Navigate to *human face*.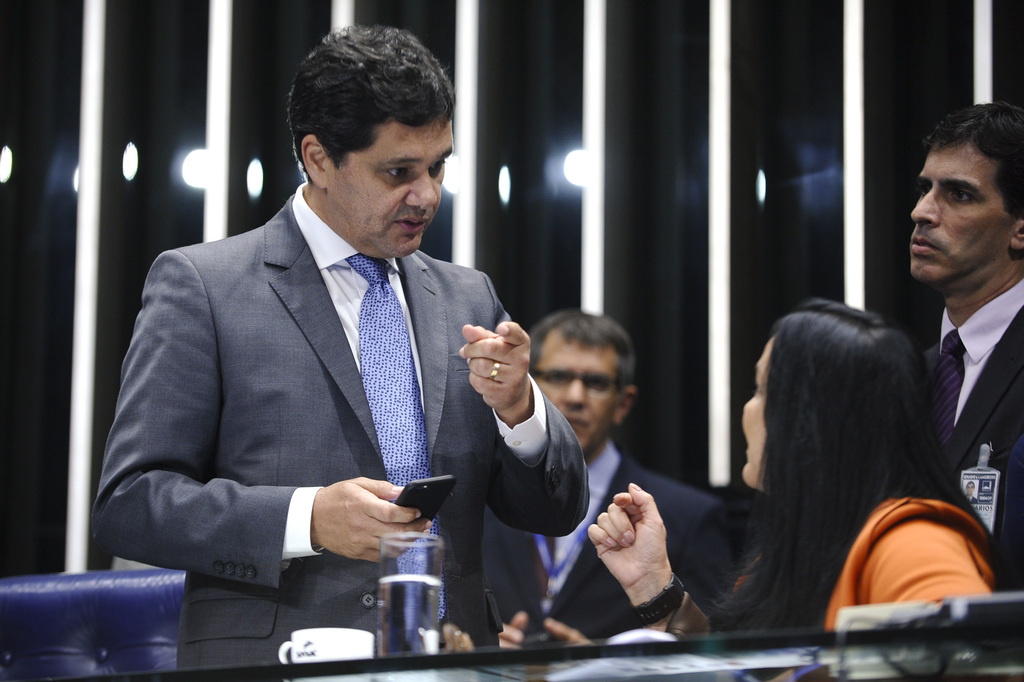
Navigation target: rect(912, 140, 1013, 283).
